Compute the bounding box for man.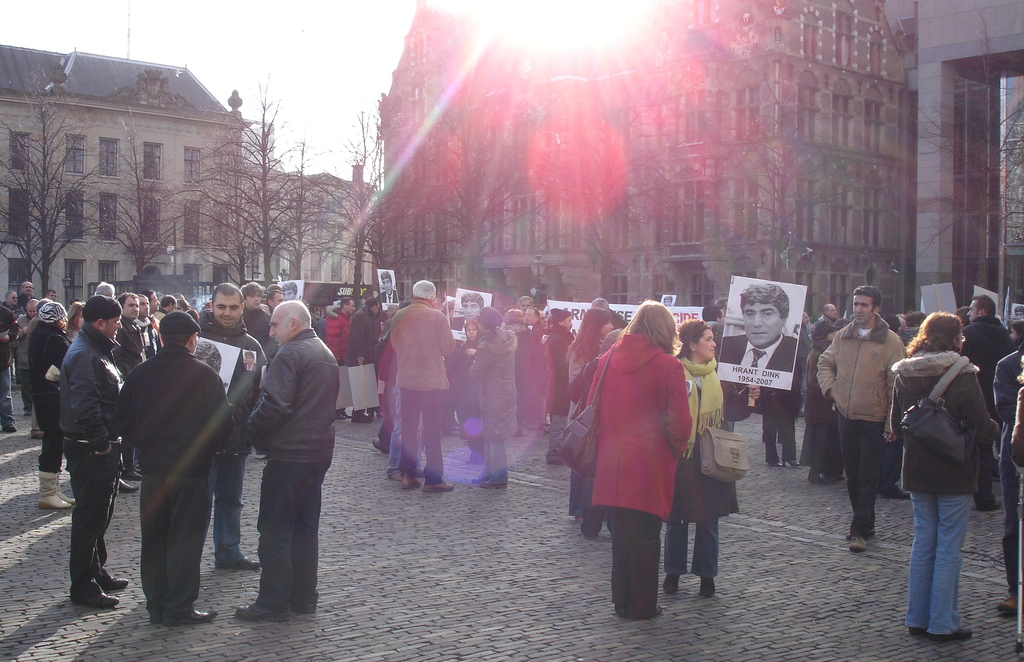
(left=797, top=312, right=812, bottom=415).
